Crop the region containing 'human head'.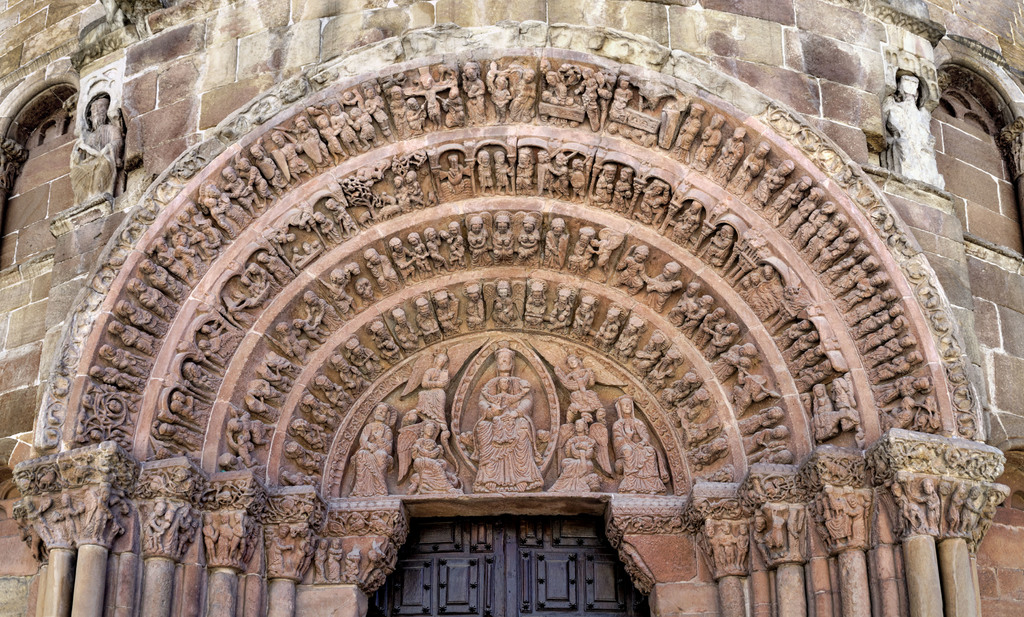
Crop region: l=582, t=294, r=595, b=316.
